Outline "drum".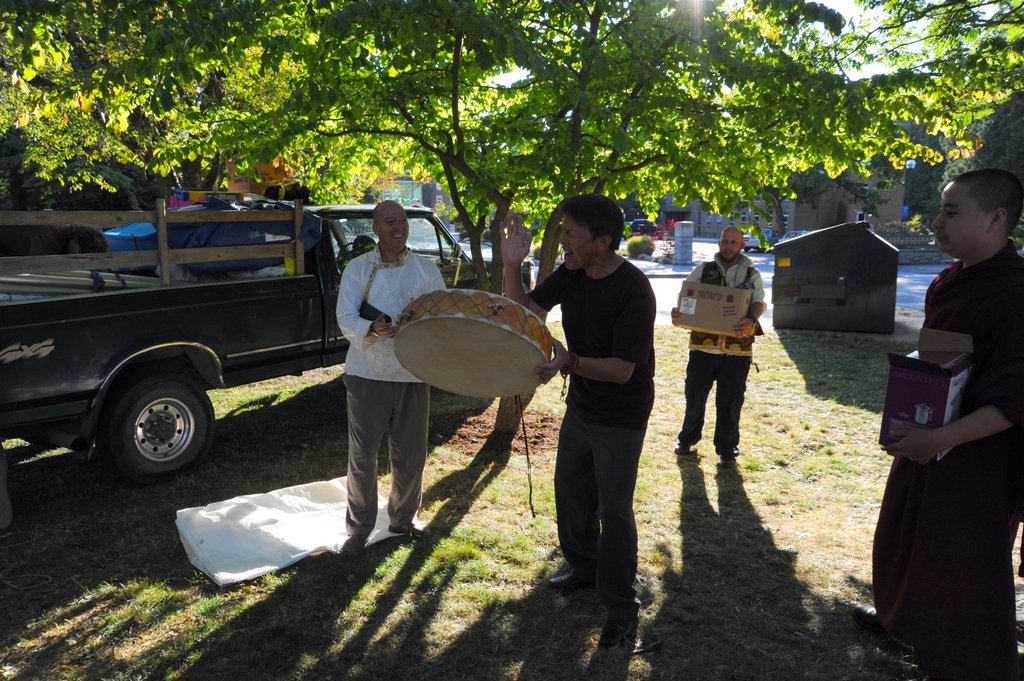
Outline: box(392, 289, 554, 397).
